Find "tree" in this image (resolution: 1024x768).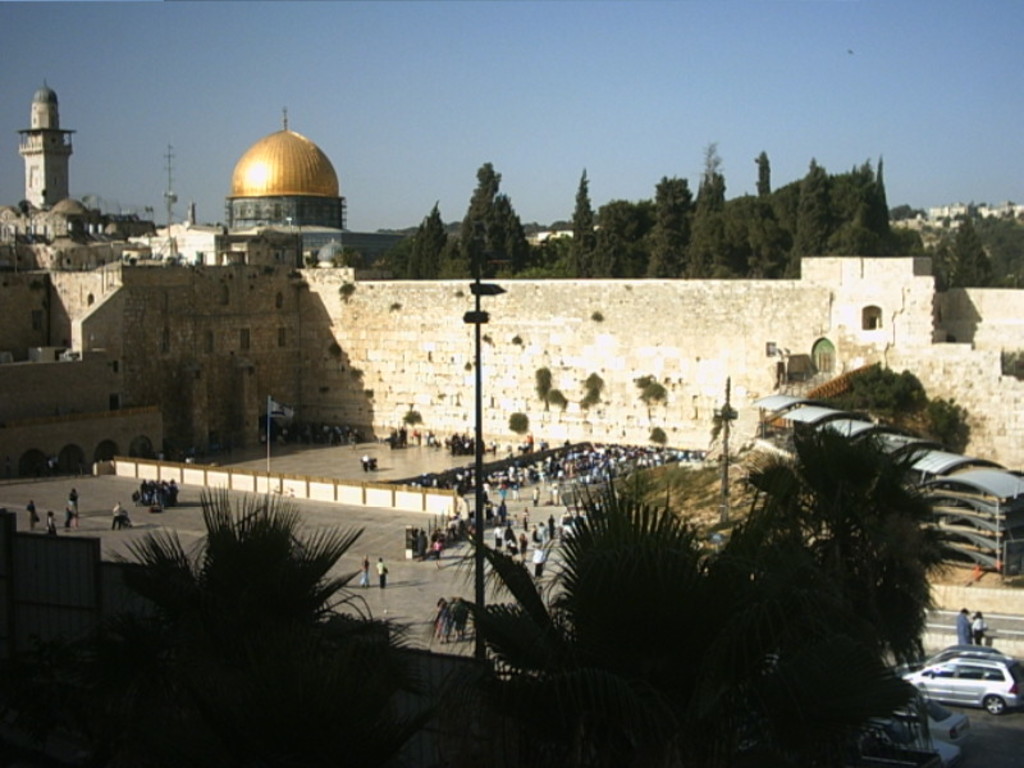
locate(78, 494, 415, 767).
